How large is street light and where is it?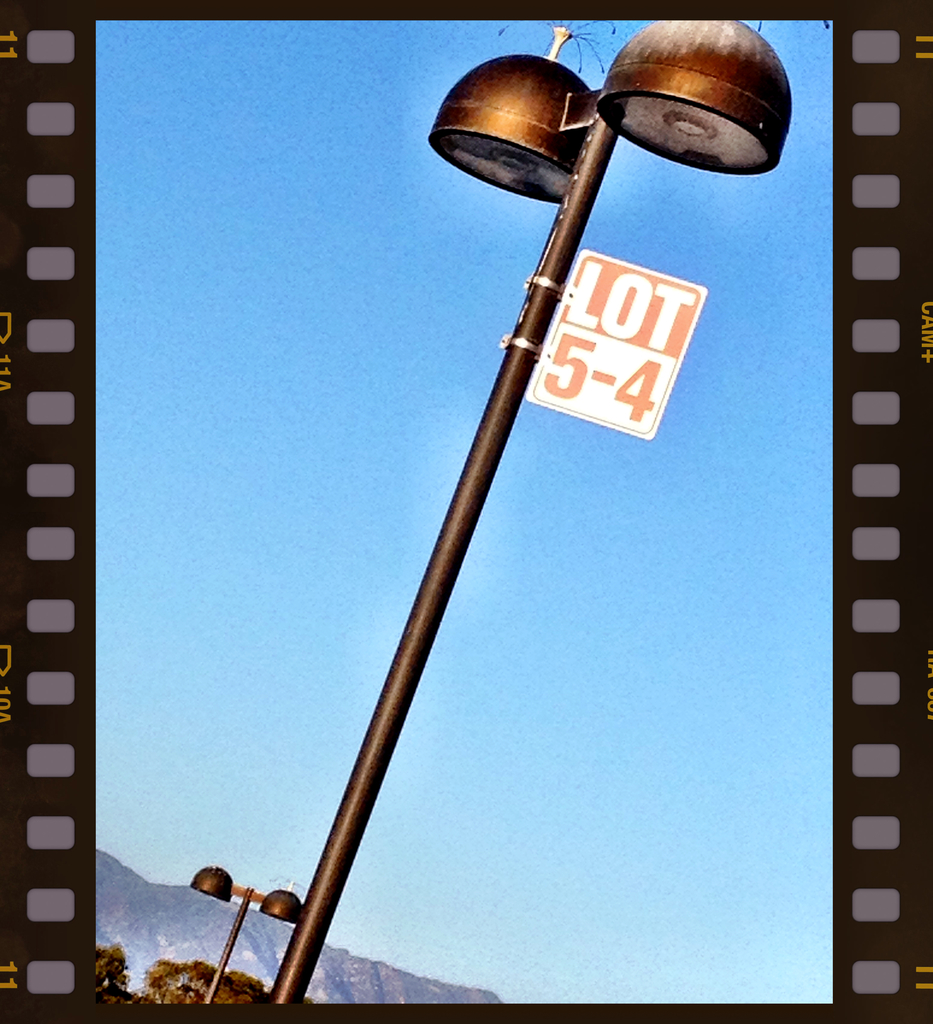
Bounding box: left=205, top=49, right=796, bottom=1023.
